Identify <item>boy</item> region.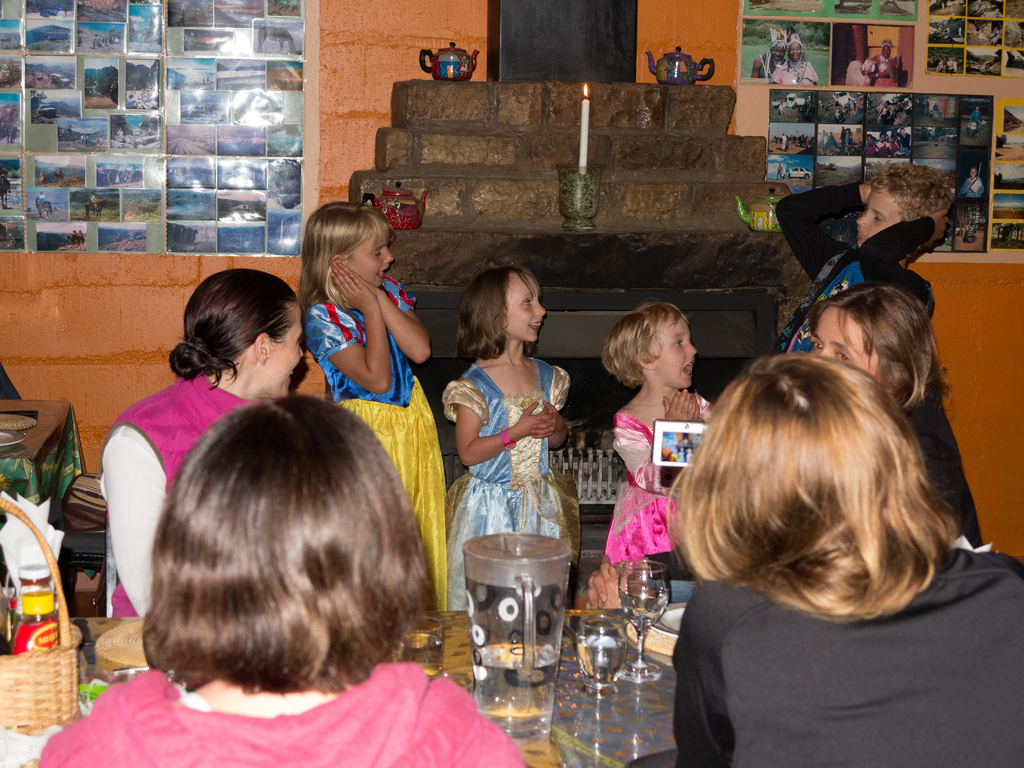
Region: x1=941 y1=58 x2=947 y2=70.
